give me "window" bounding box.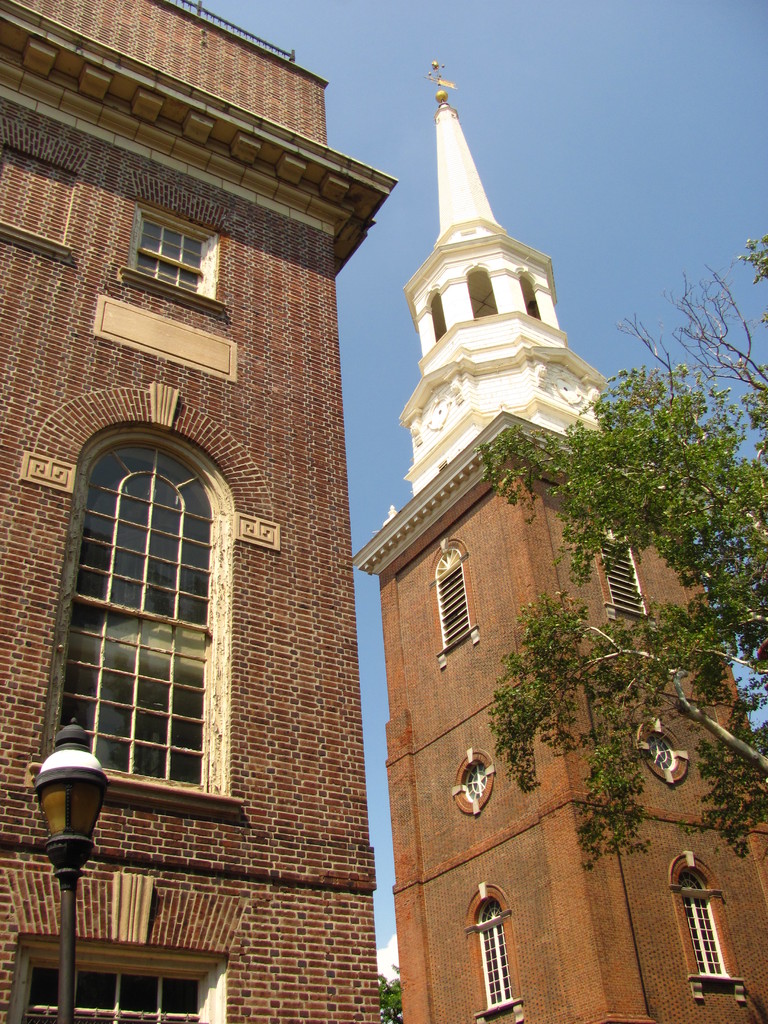
58 383 239 783.
